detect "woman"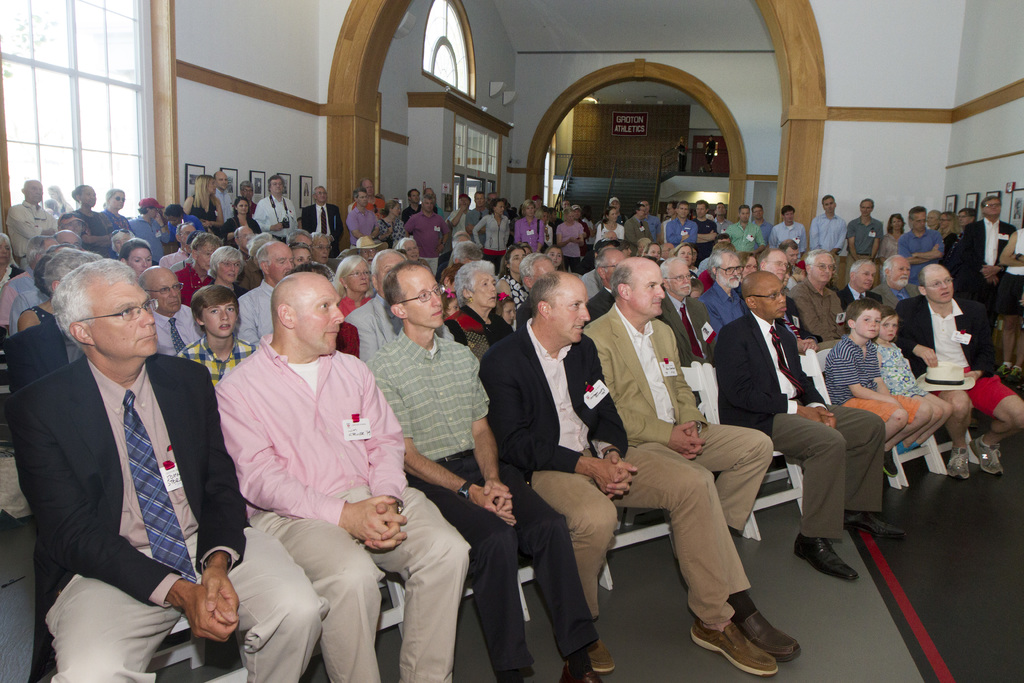
bbox=(182, 172, 228, 240)
